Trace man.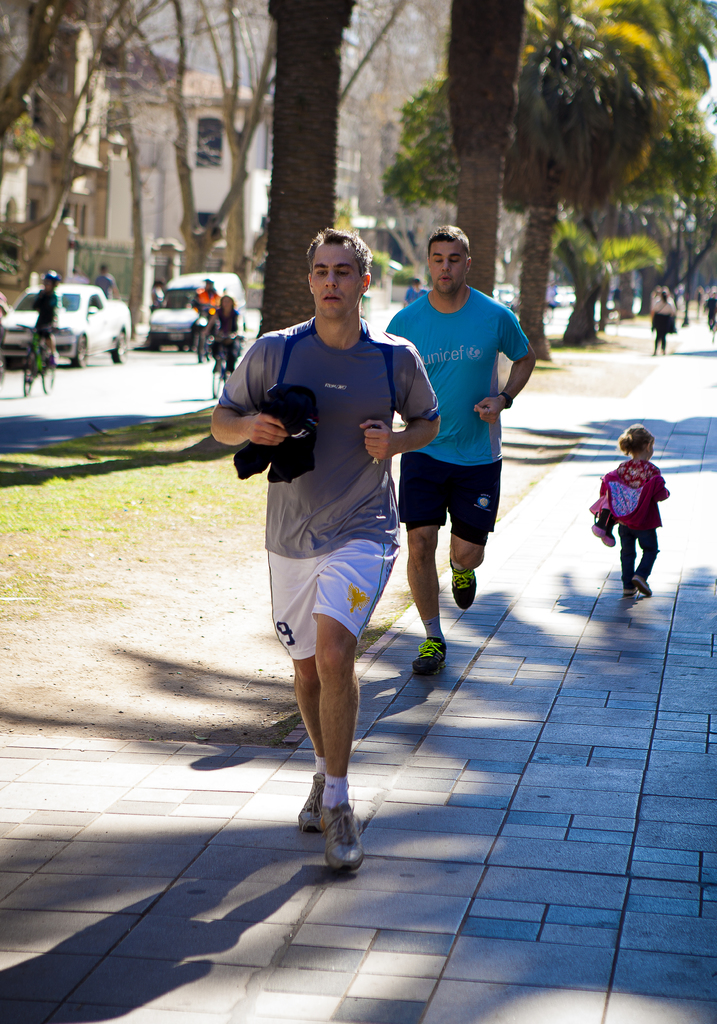
Traced to x1=209, y1=228, x2=443, y2=876.
